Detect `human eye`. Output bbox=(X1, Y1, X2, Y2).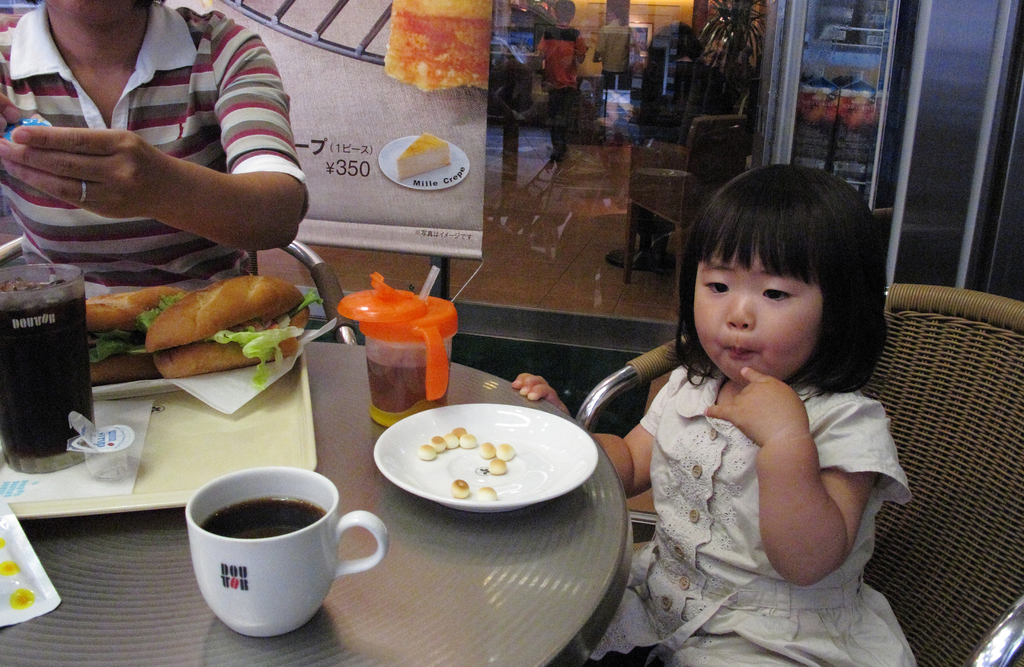
bbox=(758, 280, 794, 305).
